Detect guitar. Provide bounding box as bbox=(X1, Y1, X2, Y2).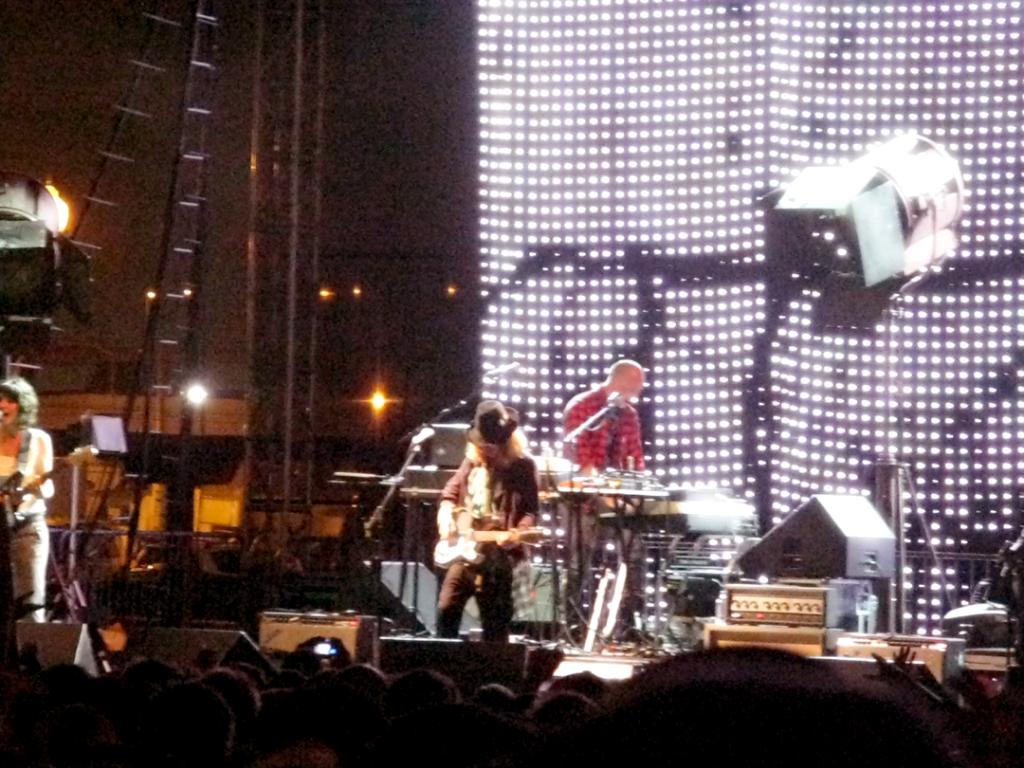
bbox=(431, 508, 553, 568).
